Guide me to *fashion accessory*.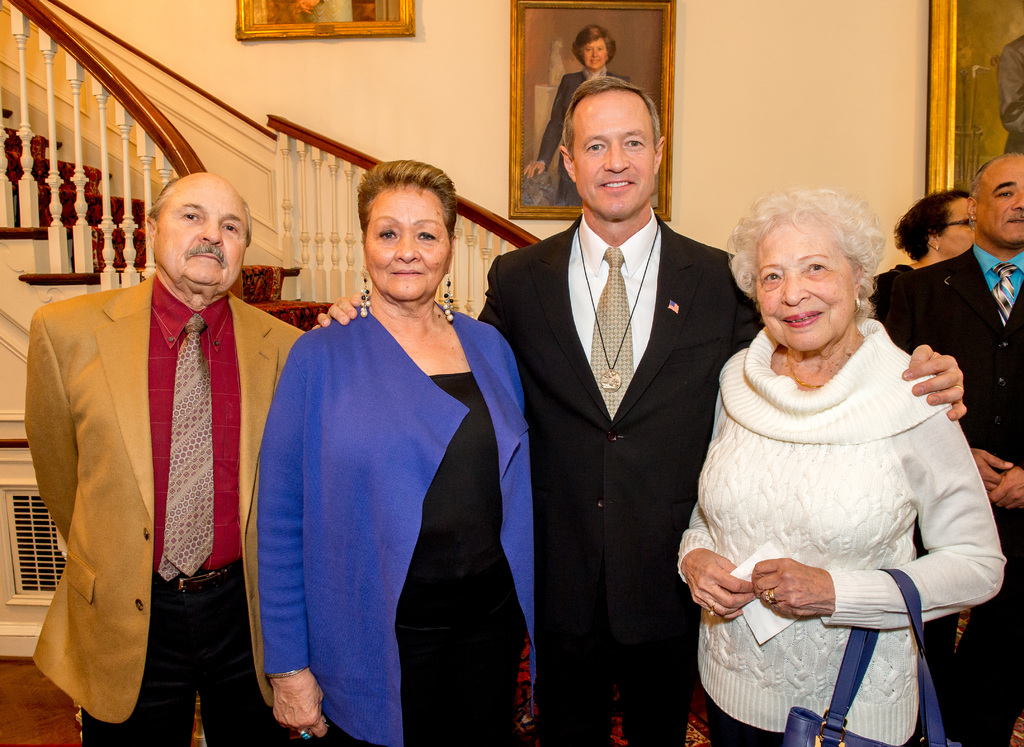
Guidance: BBox(764, 588, 778, 604).
